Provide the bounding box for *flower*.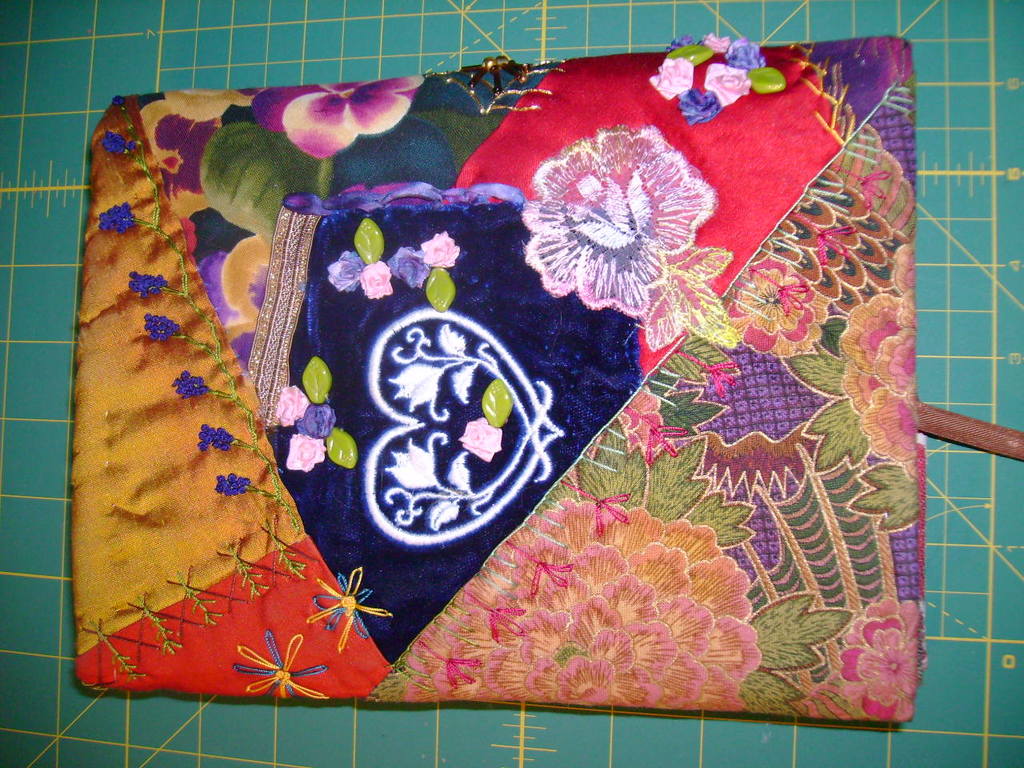
[left=838, top=598, right=918, bottom=728].
